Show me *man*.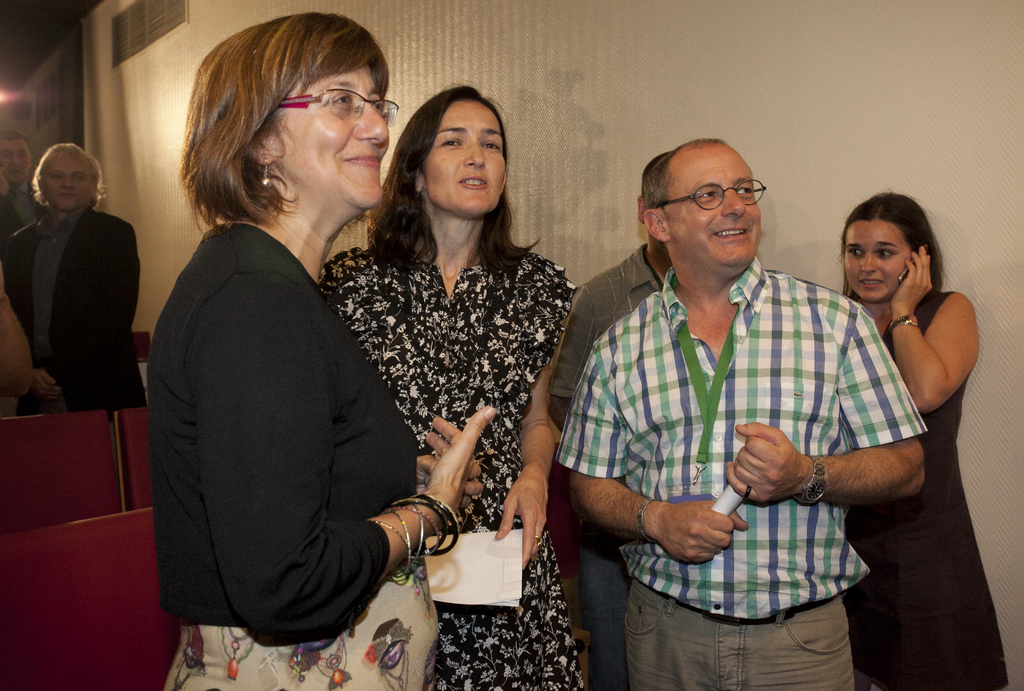
*man* is here: left=547, top=153, right=683, bottom=690.
